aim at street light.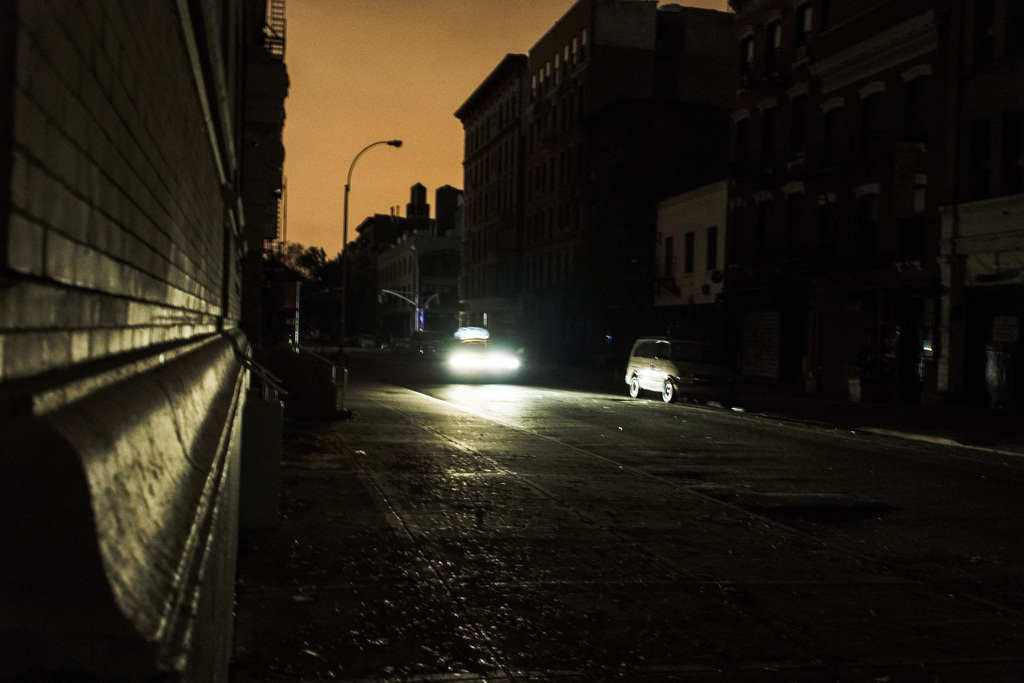
Aimed at rect(341, 132, 403, 371).
